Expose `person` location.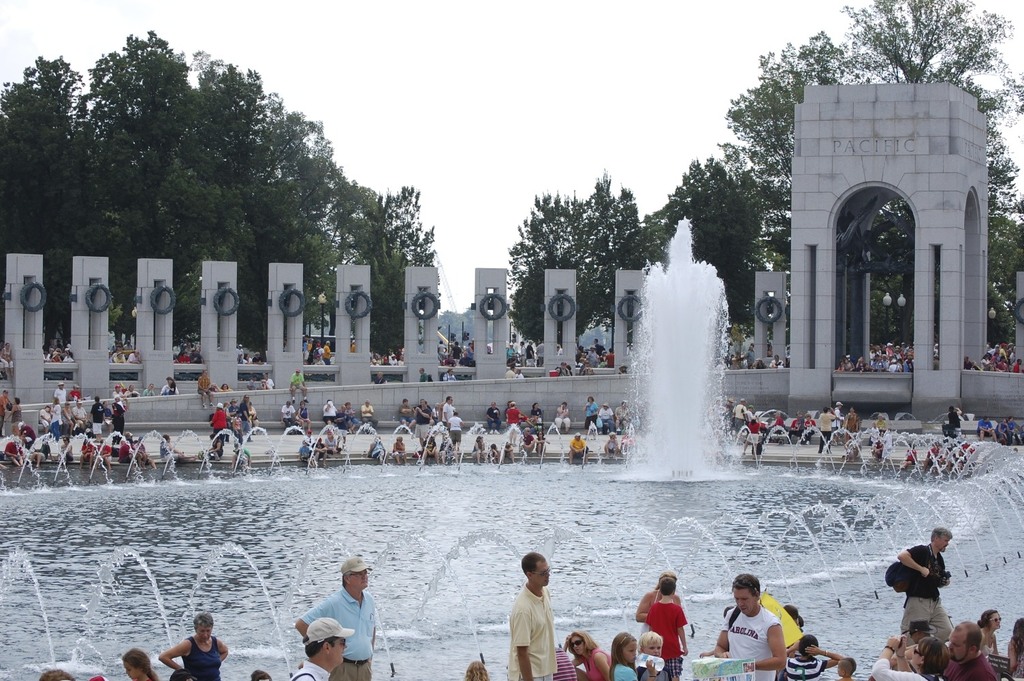
Exposed at 0 388 6 436.
